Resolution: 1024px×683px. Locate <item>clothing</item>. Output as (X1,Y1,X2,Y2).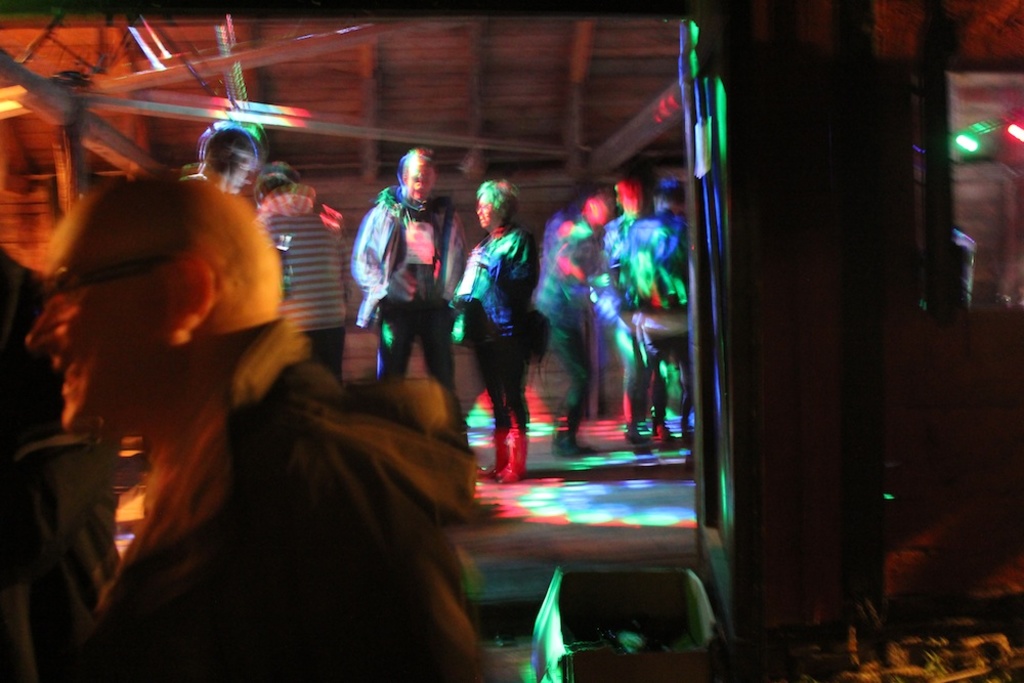
(617,215,695,440).
